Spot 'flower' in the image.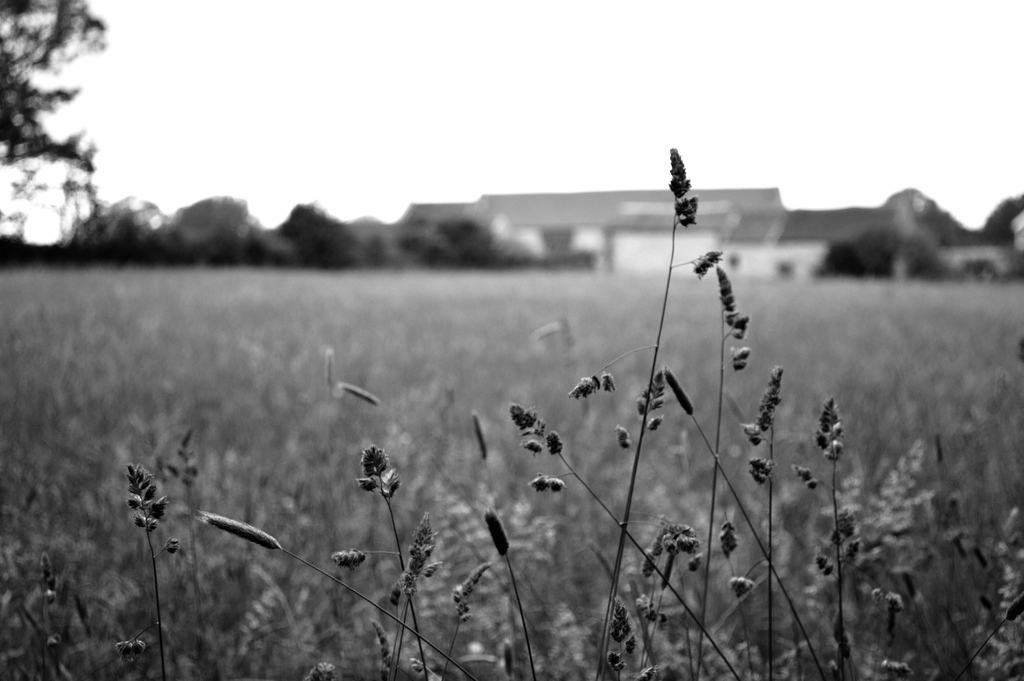
'flower' found at (x1=356, y1=446, x2=402, y2=506).
